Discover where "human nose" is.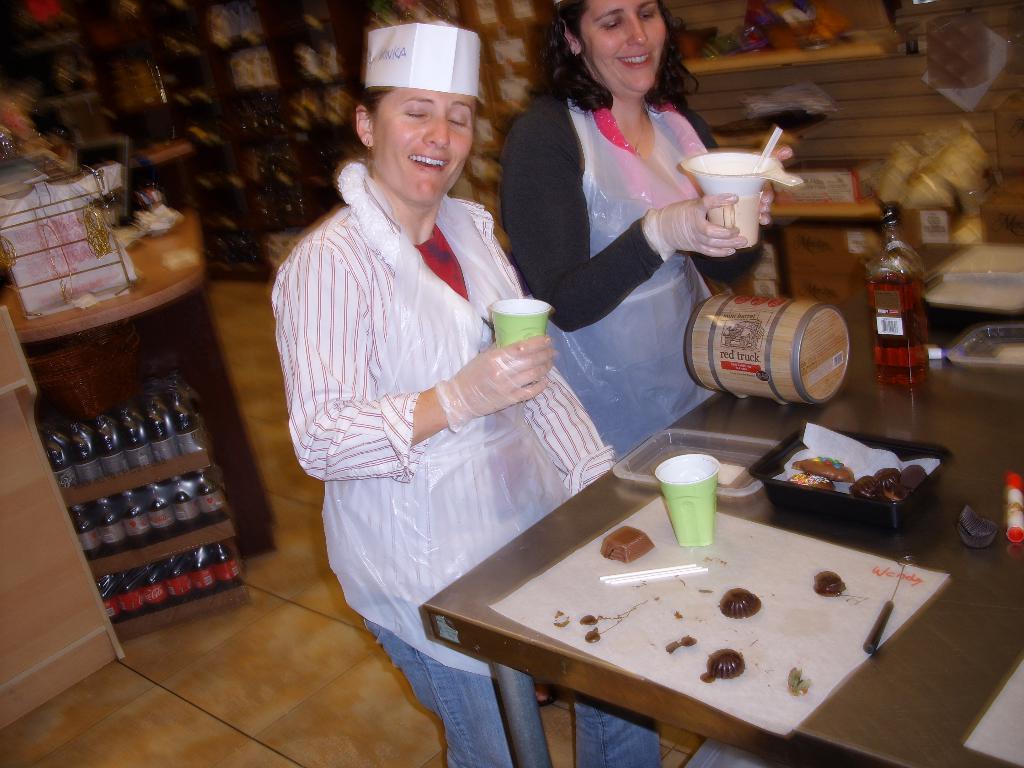
Discovered at {"x1": 422, "y1": 114, "x2": 450, "y2": 151}.
